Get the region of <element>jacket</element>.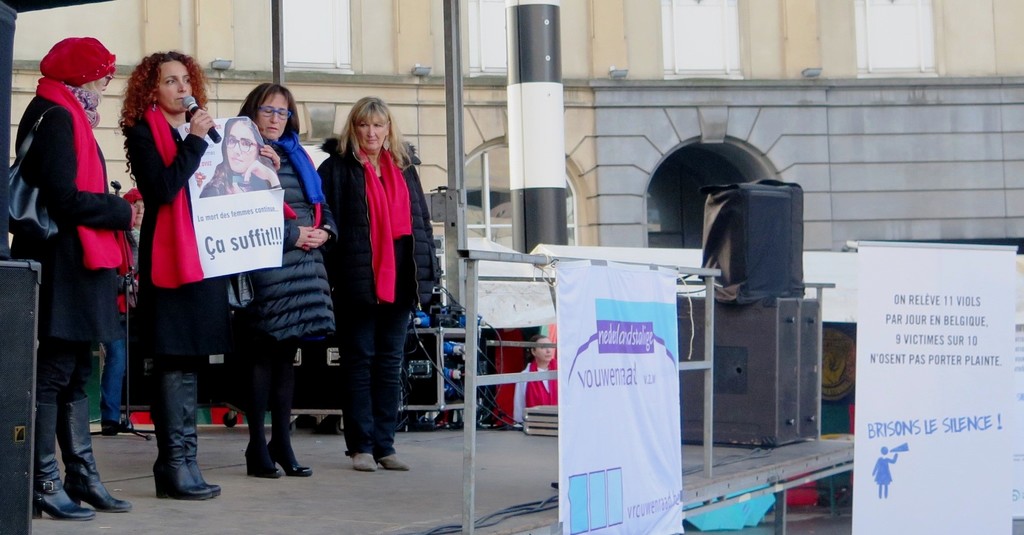
Rect(312, 119, 424, 347).
